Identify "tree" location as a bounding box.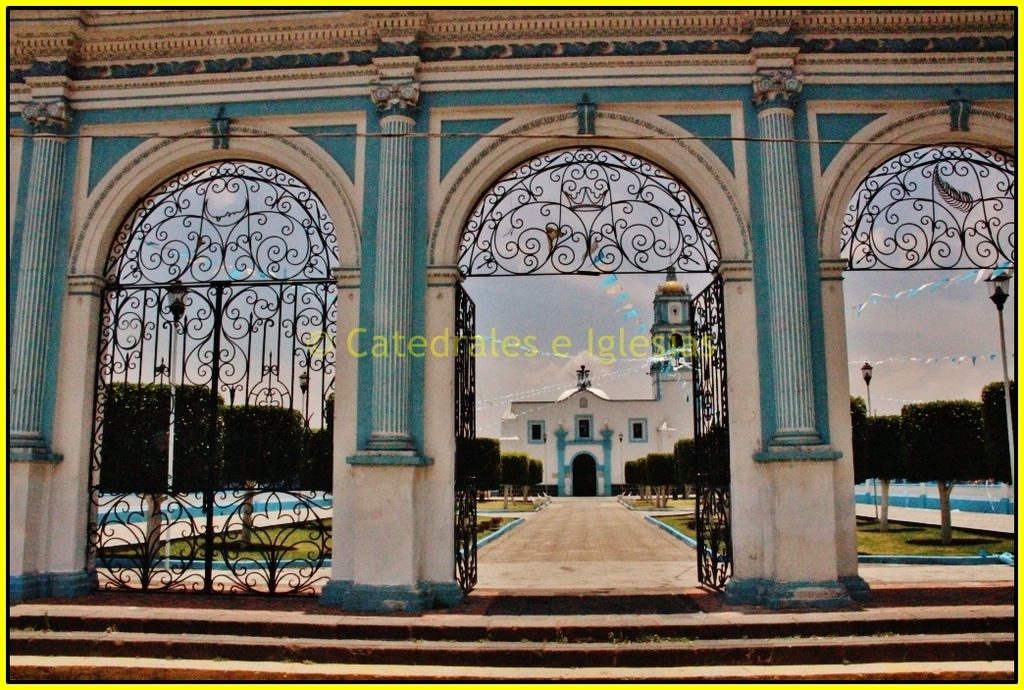
rect(495, 442, 528, 519).
